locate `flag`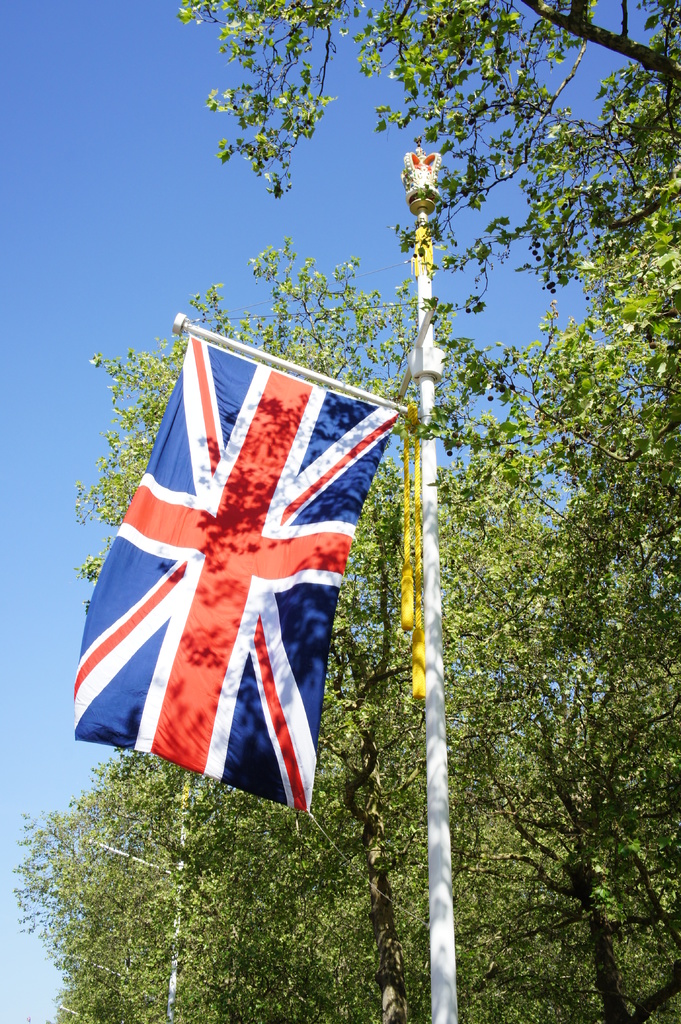
77/316/405/818
